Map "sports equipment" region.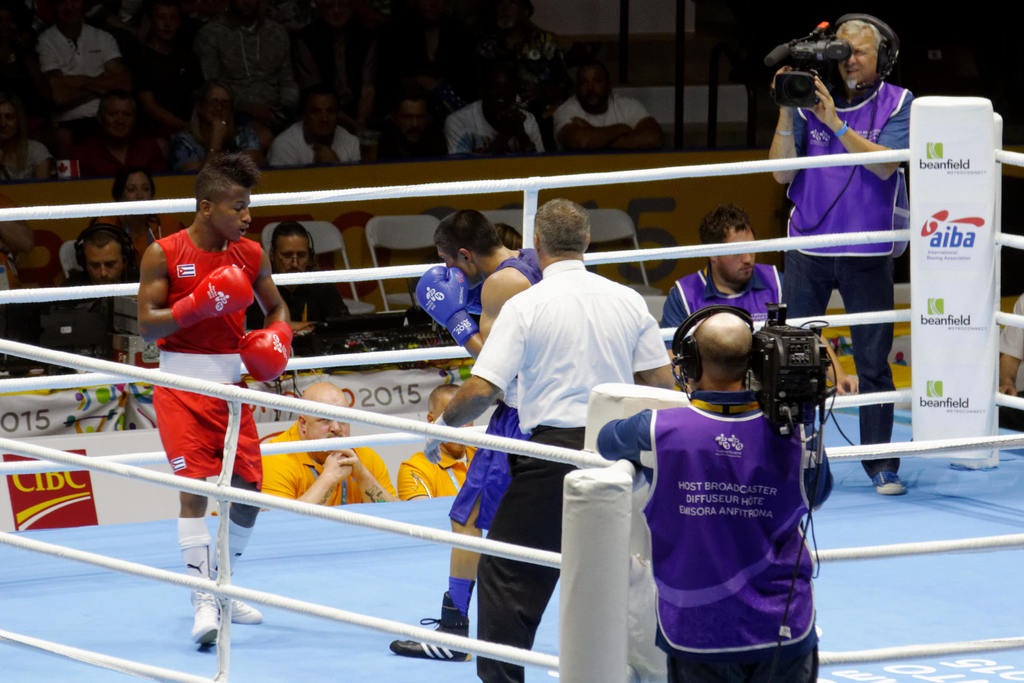
Mapped to x1=170, y1=259, x2=257, y2=334.
